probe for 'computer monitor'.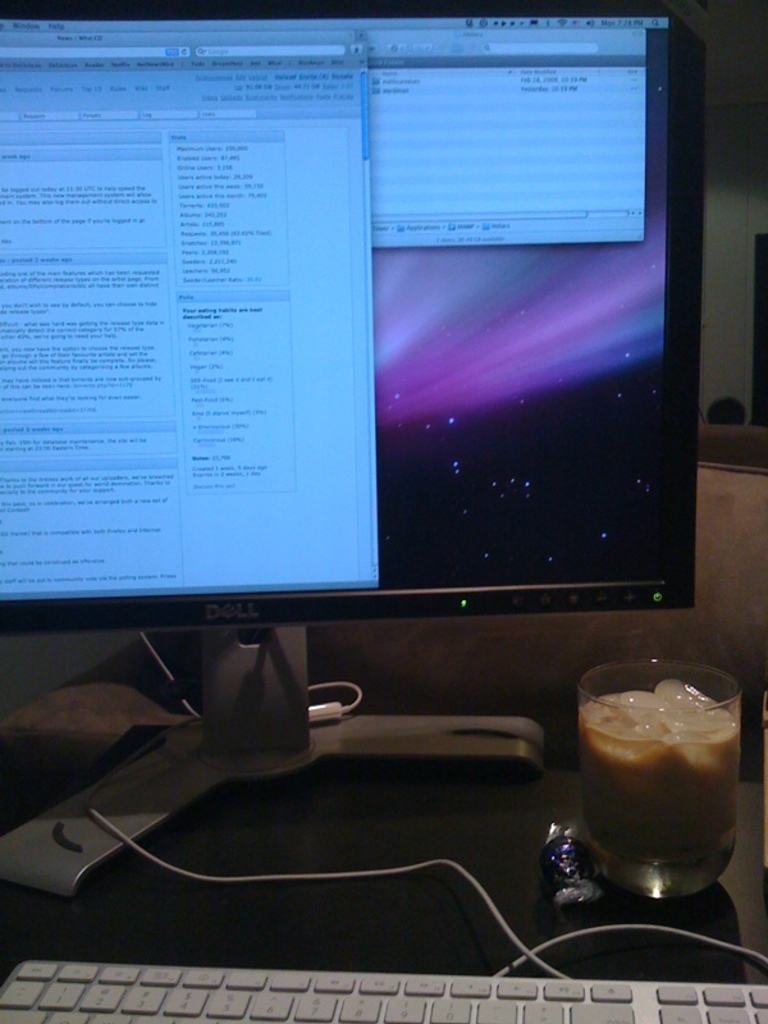
Probe result: (x1=1, y1=0, x2=700, y2=897).
